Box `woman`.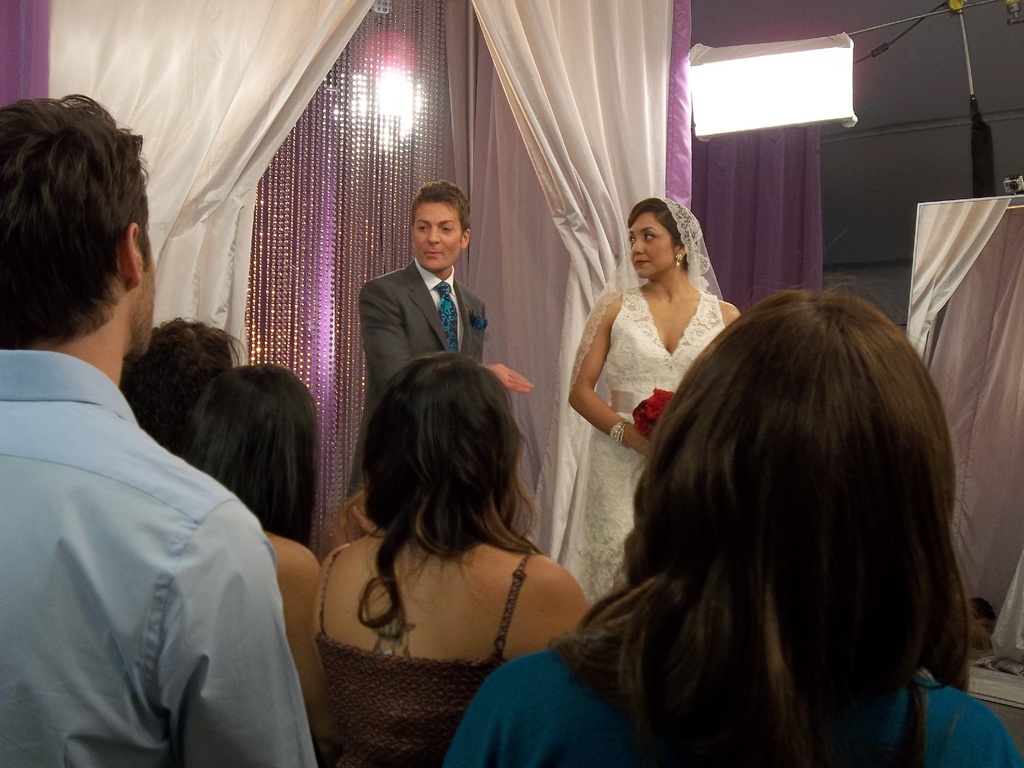
detection(182, 367, 325, 767).
